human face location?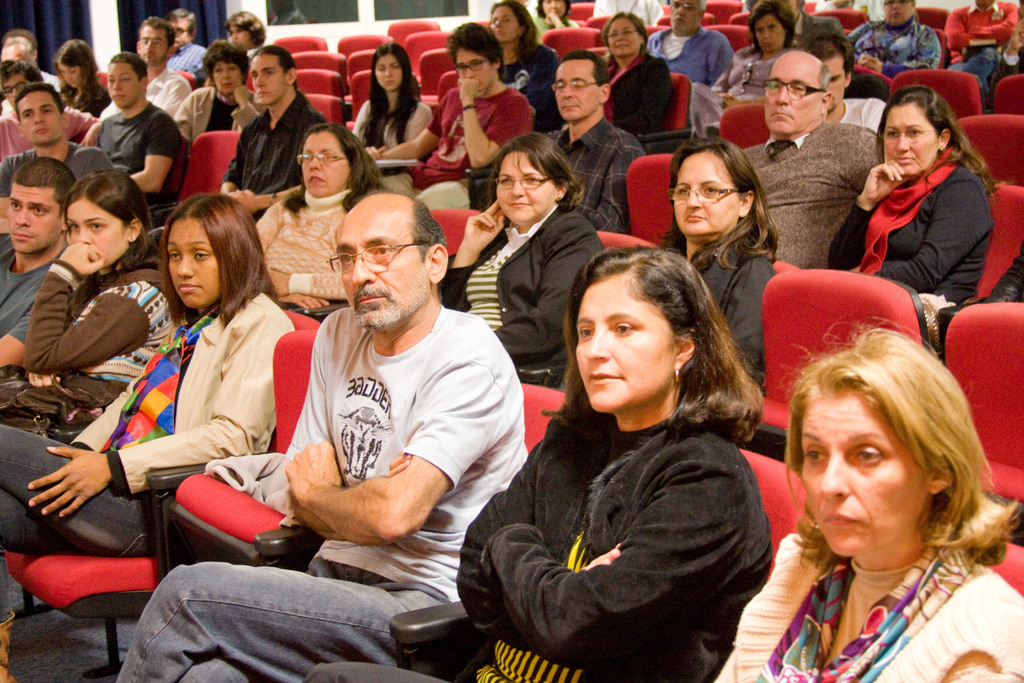
229 24 250 47
